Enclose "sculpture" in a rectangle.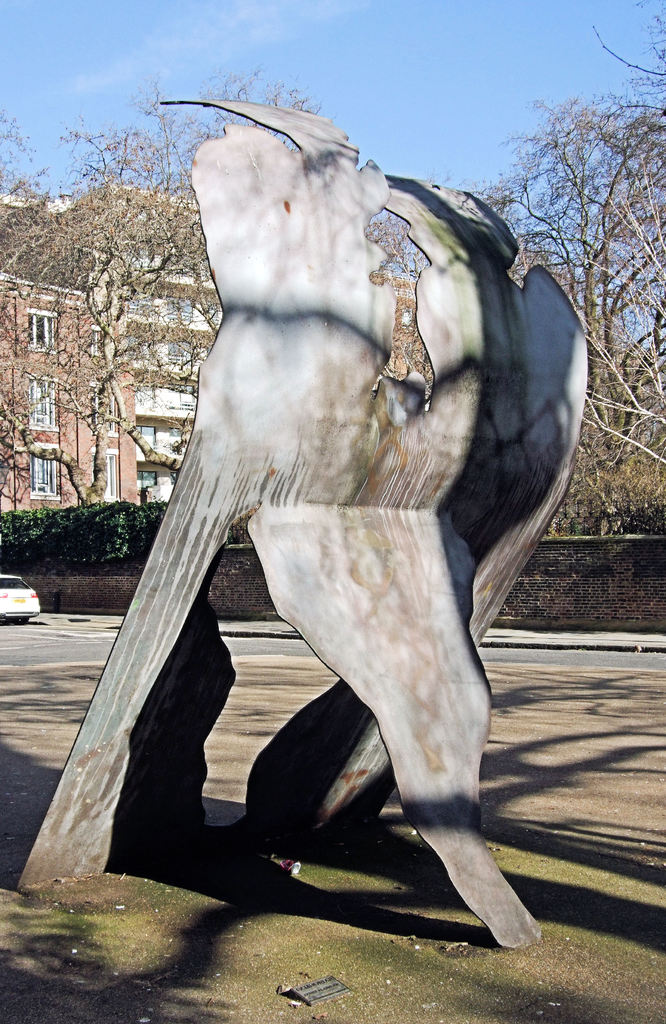
20,90,577,966.
